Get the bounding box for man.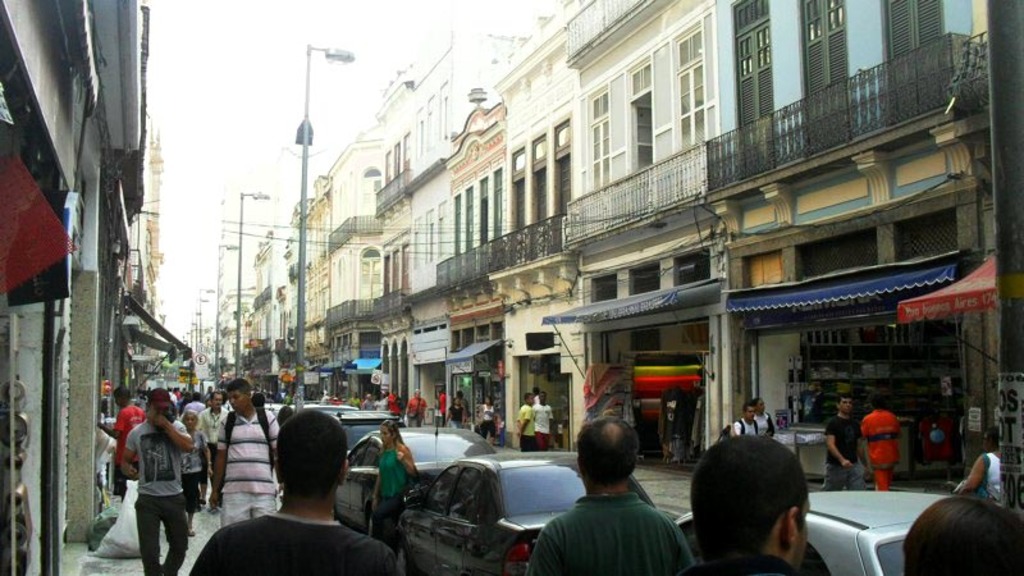
<box>210,381,284,520</box>.
